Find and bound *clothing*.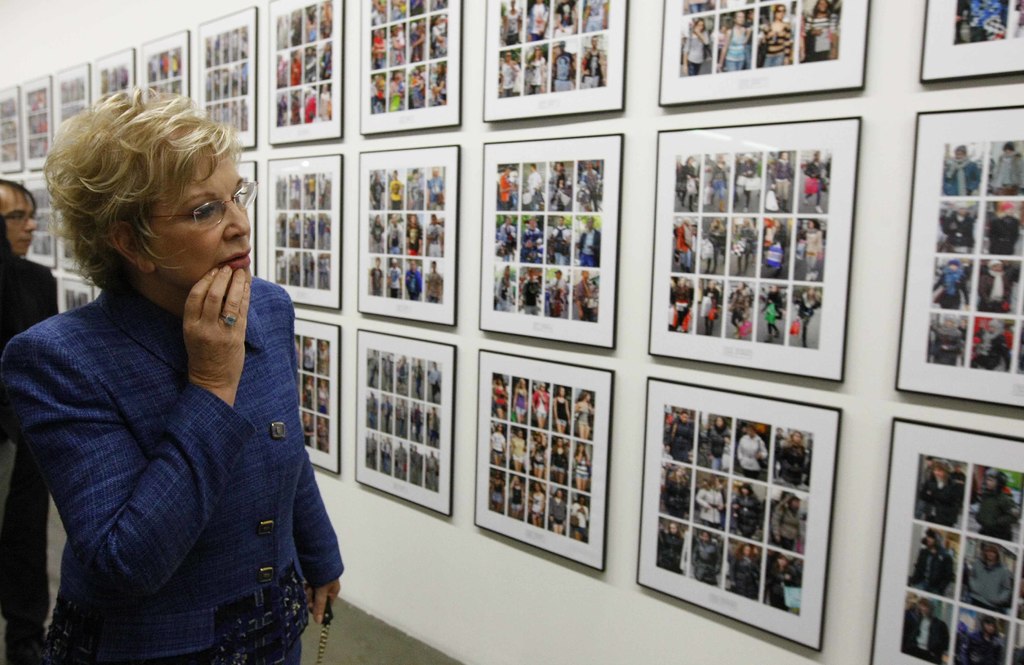
Bound: box(319, 349, 326, 375).
